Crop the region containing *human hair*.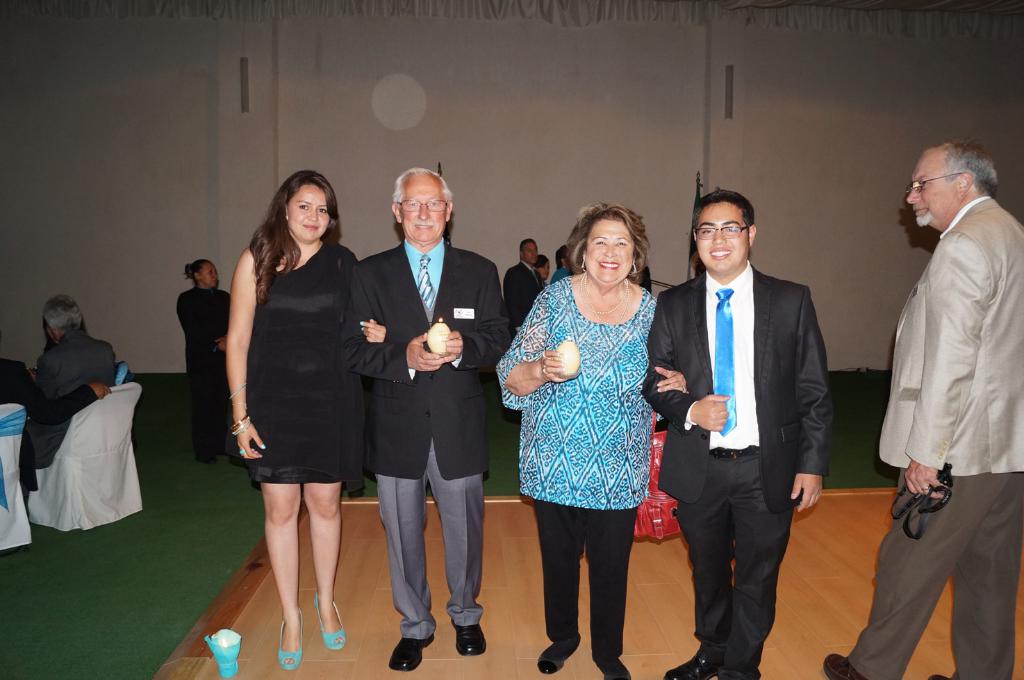
Crop region: <bbox>247, 167, 343, 309</bbox>.
